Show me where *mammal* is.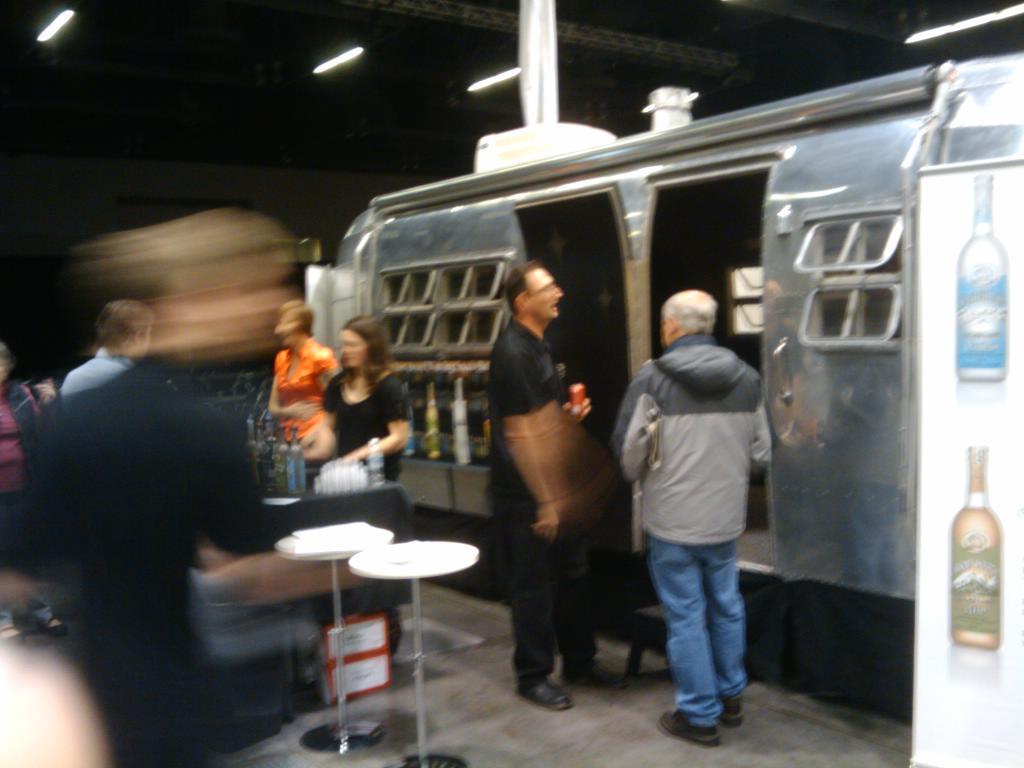
*mammal* is at <region>604, 236, 768, 720</region>.
